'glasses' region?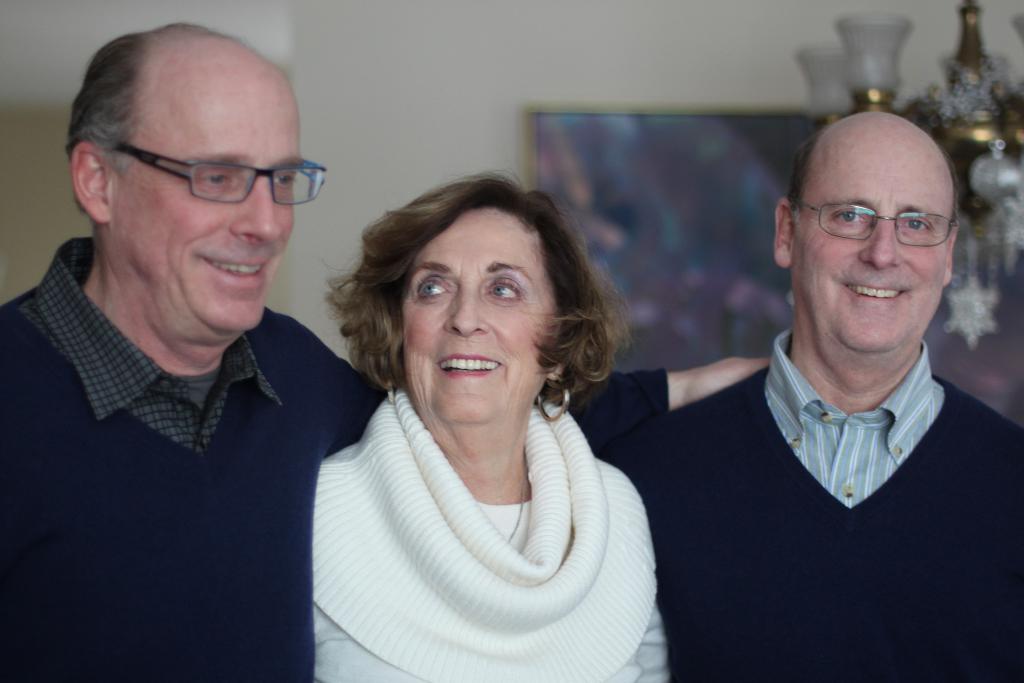
<box>77,135,325,212</box>
